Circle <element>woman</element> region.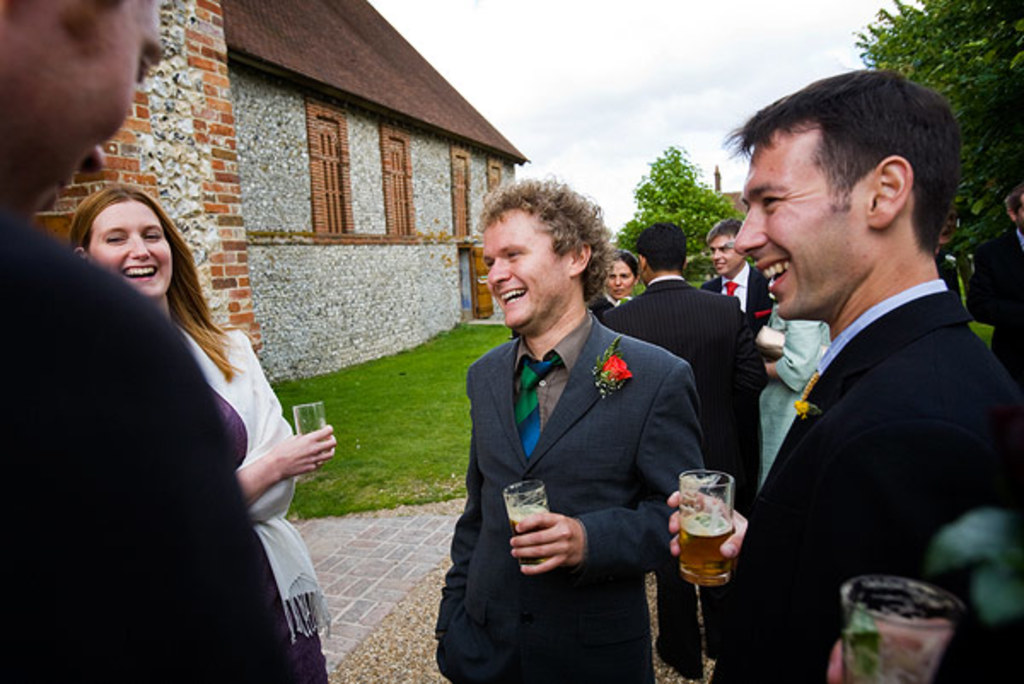
Region: rect(589, 249, 640, 316).
